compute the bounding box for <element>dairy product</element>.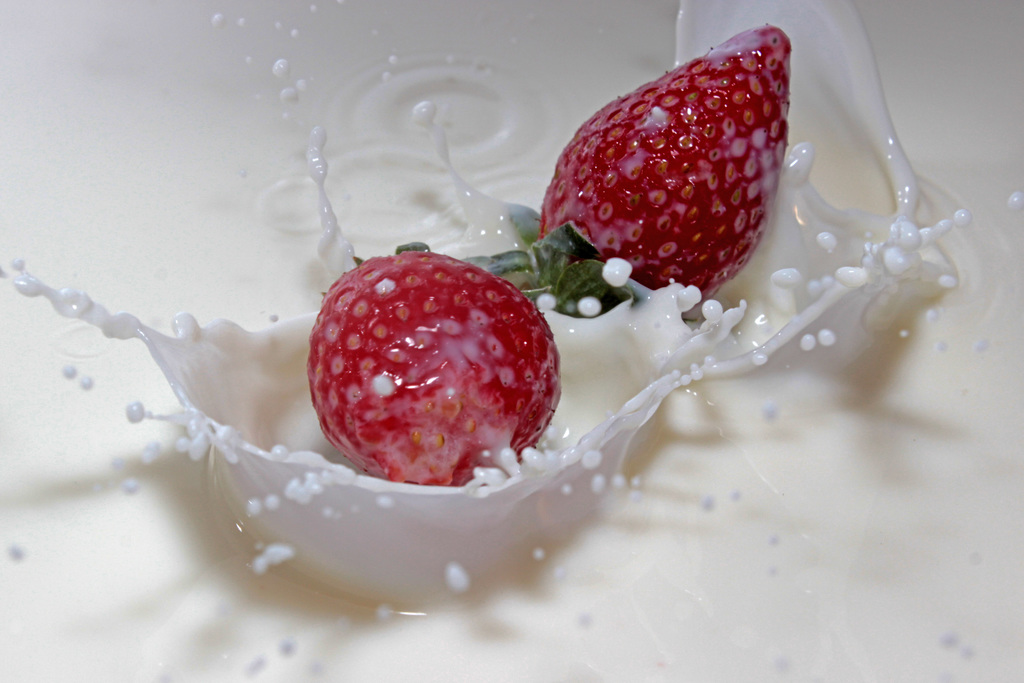
(17, 28, 995, 626).
